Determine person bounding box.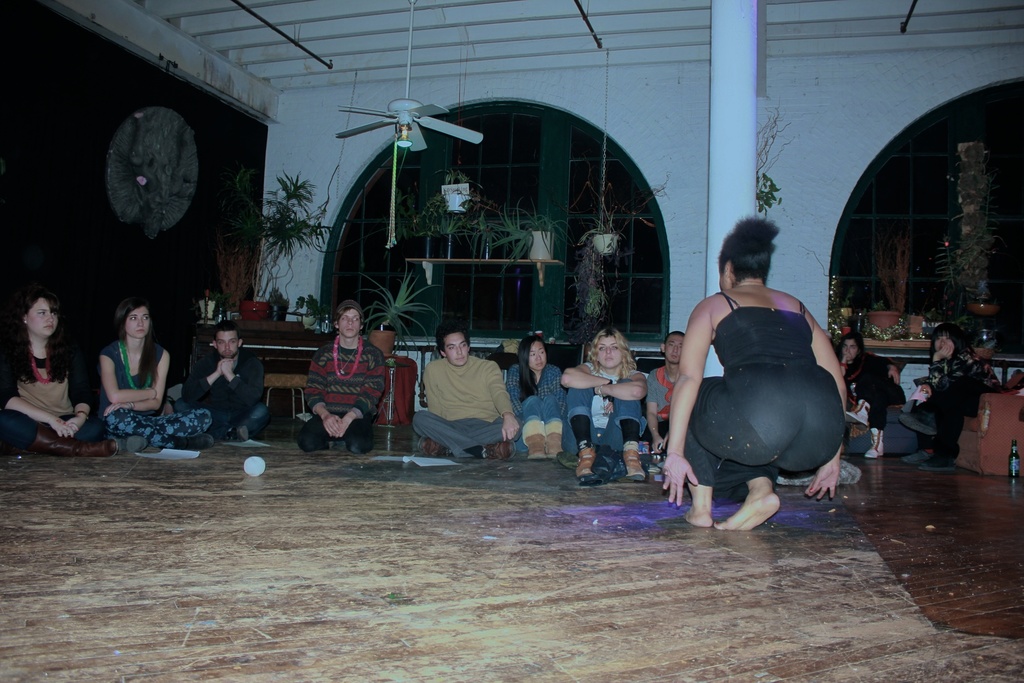
Determined: Rect(300, 300, 388, 450).
